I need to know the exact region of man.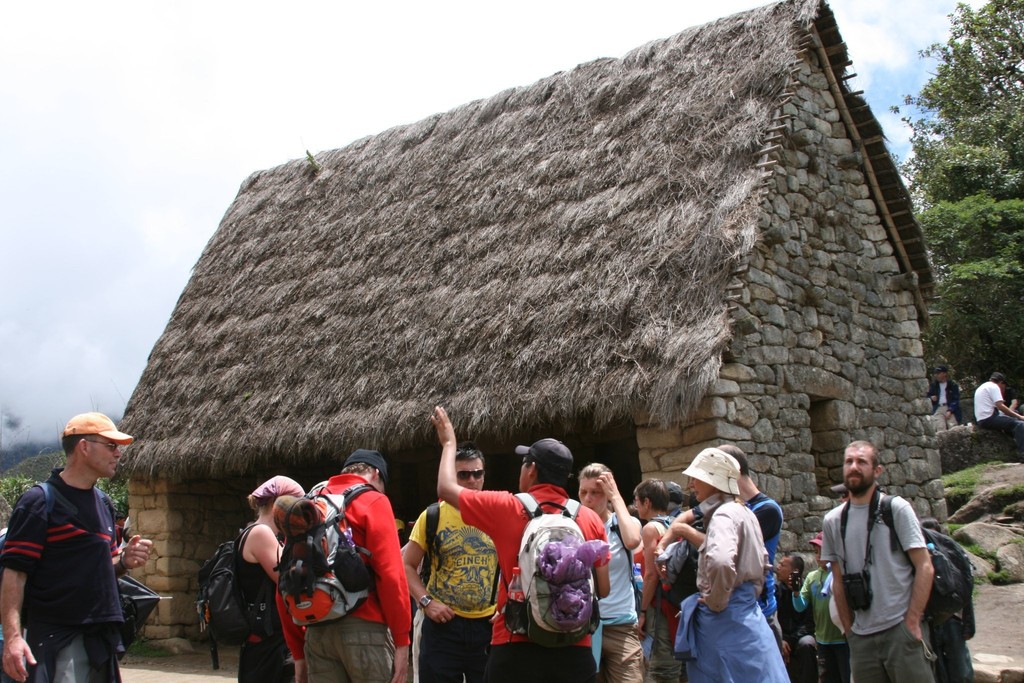
Region: (664, 448, 792, 645).
